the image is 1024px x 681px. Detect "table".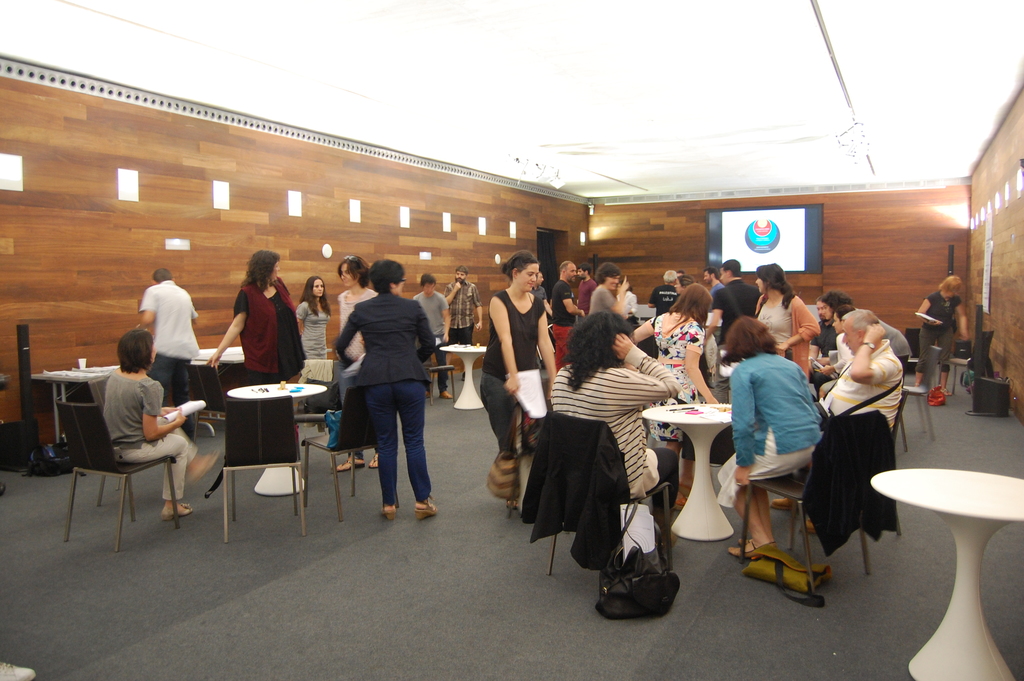
Detection: Rect(440, 342, 486, 410).
